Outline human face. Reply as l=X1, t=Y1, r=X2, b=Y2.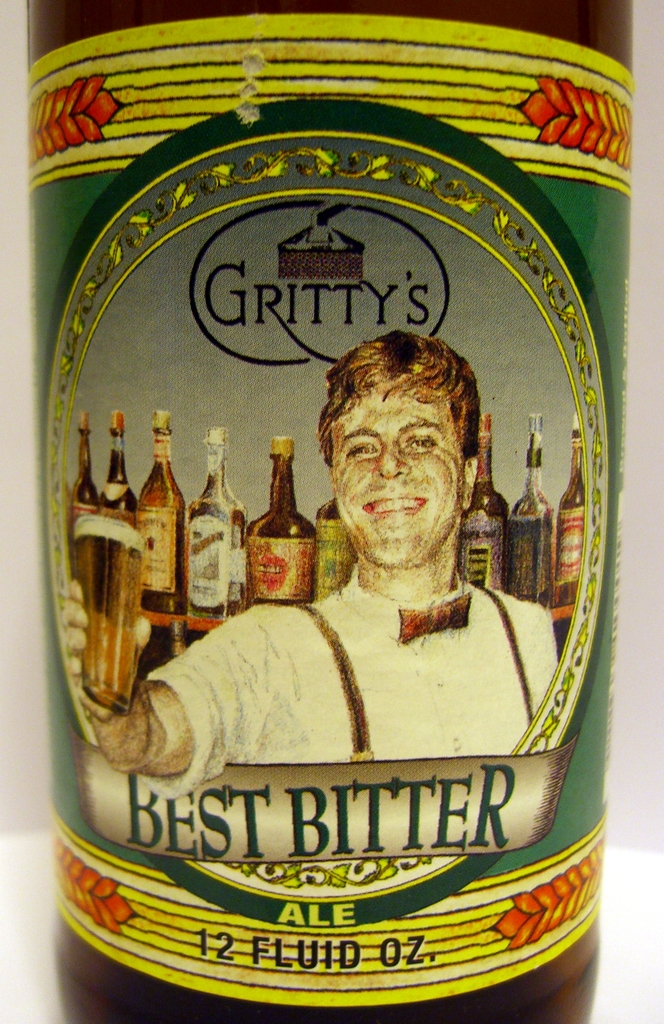
l=330, t=389, r=460, b=566.
